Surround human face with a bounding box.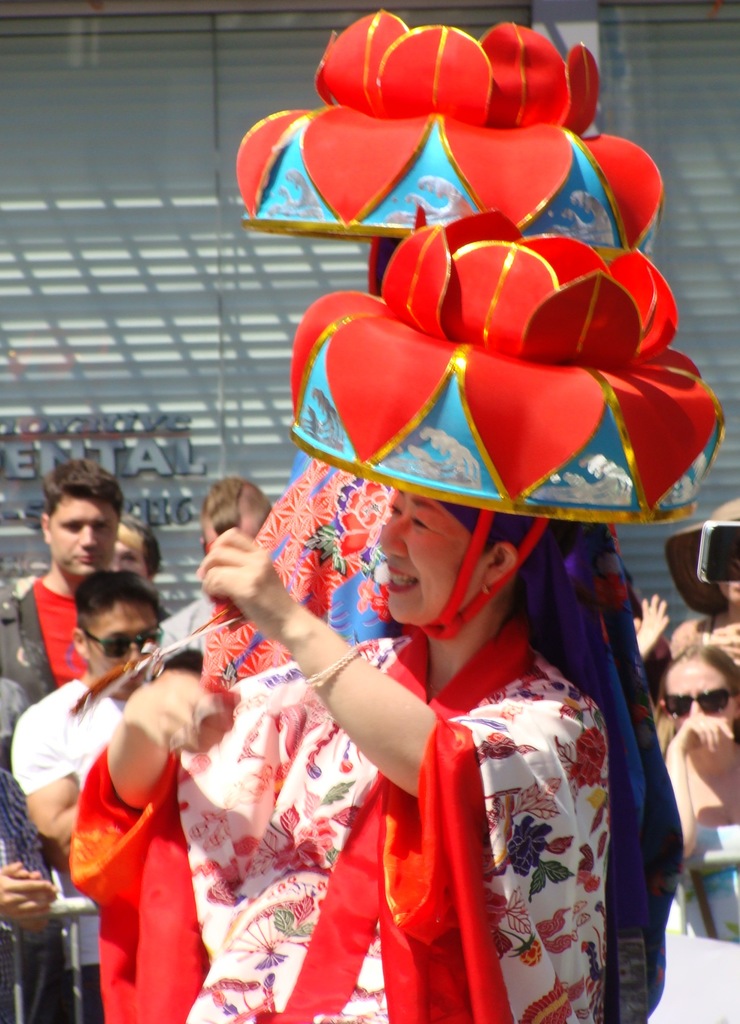
left=92, top=610, right=160, bottom=673.
